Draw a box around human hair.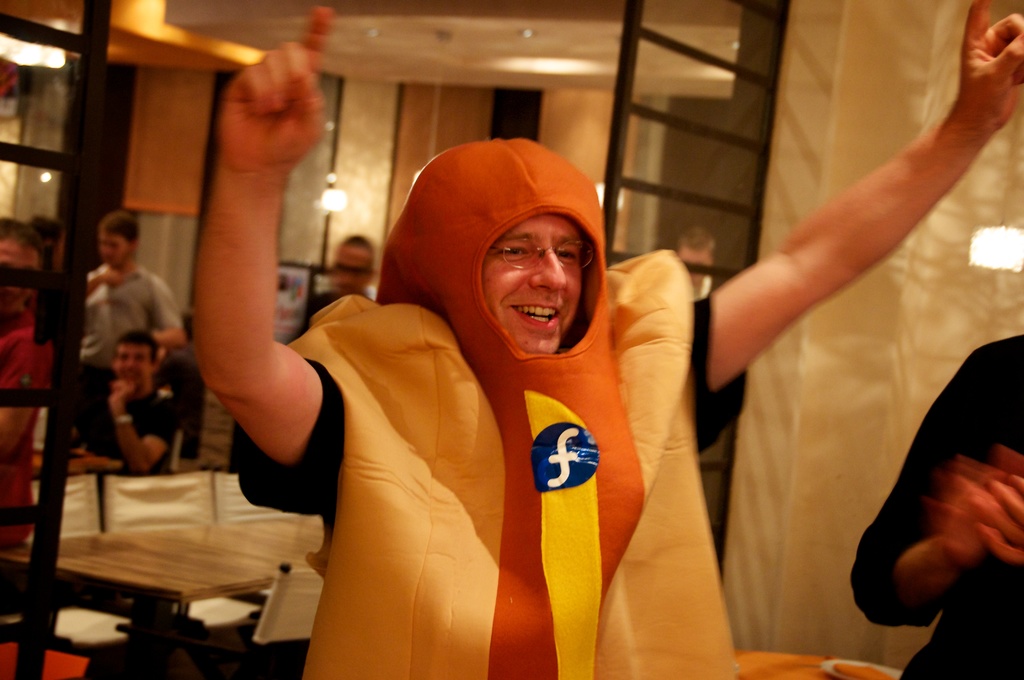
rect(0, 216, 43, 264).
